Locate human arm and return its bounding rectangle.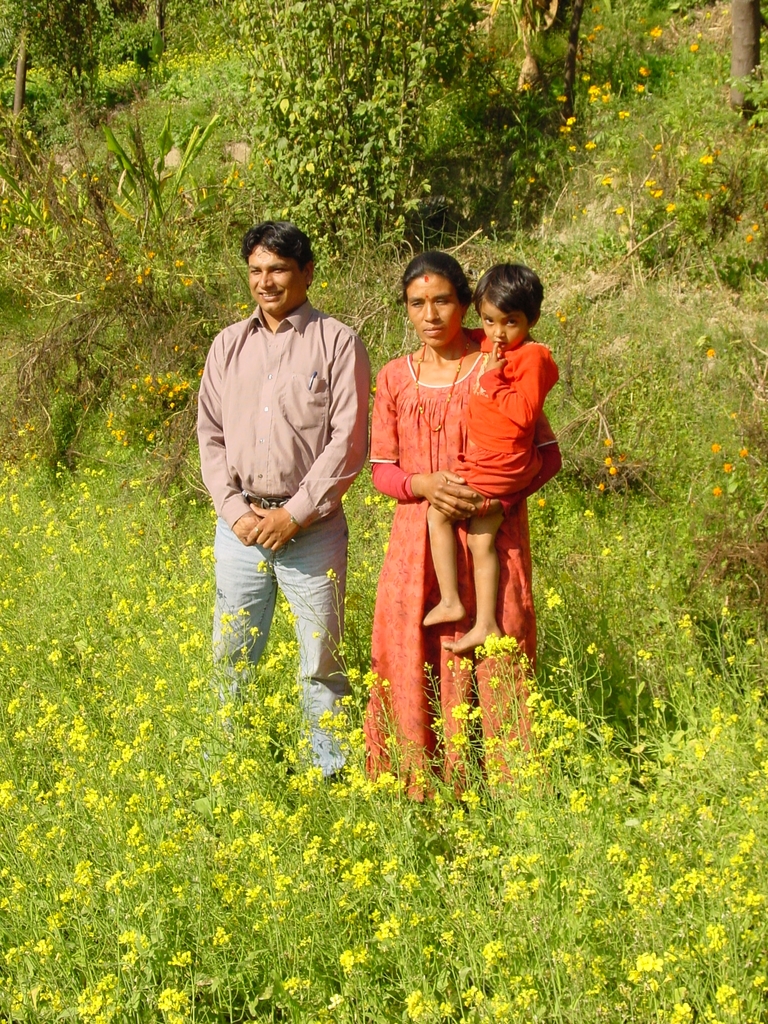
crop(244, 339, 366, 549).
